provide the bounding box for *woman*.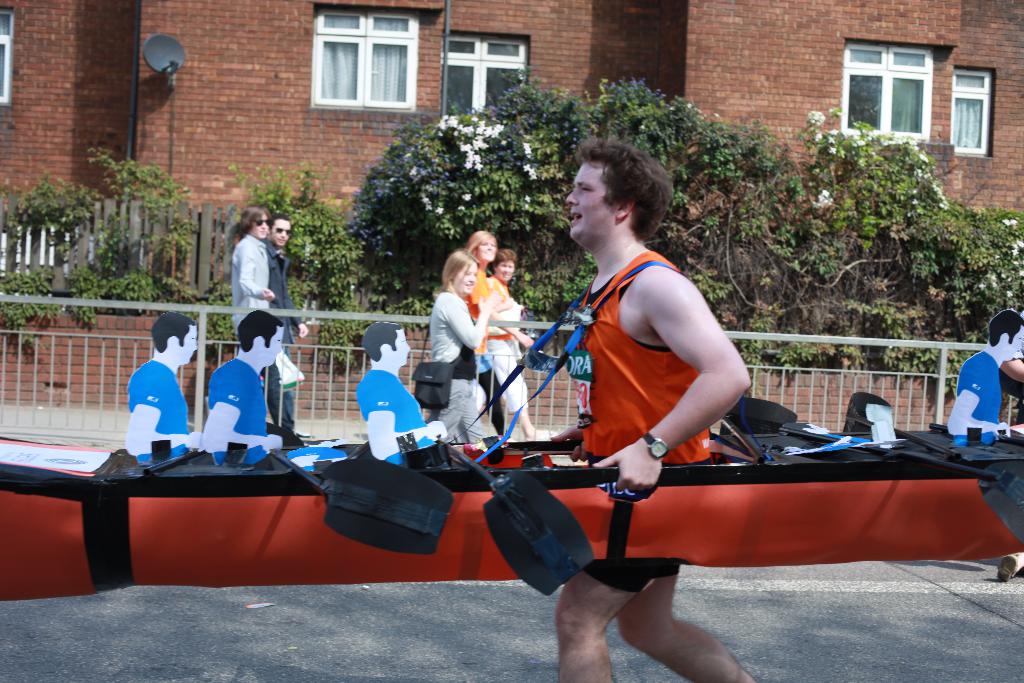
box=[431, 251, 501, 420].
